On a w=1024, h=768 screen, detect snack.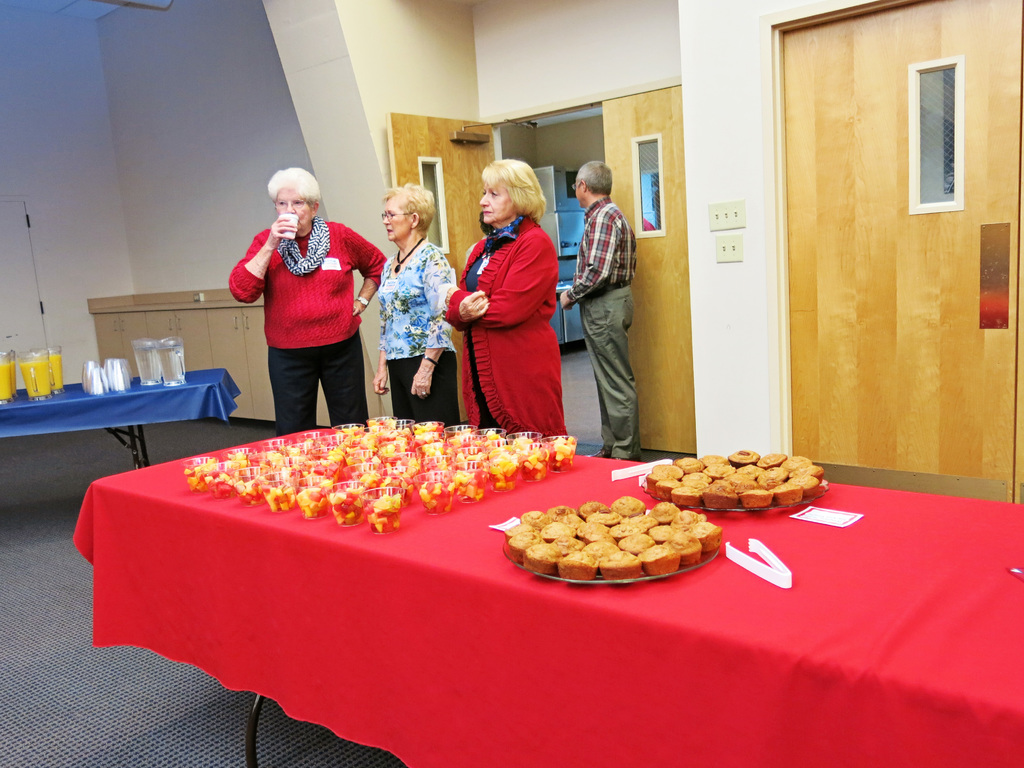
{"x1": 498, "y1": 484, "x2": 727, "y2": 589}.
